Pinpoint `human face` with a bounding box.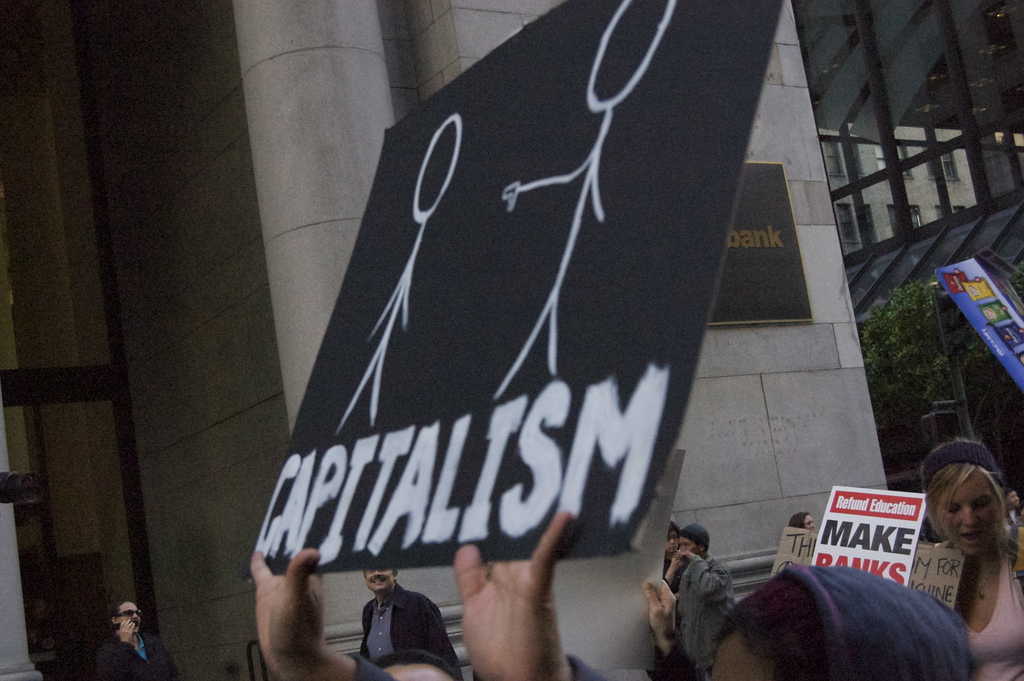
l=664, t=531, r=678, b=554.
